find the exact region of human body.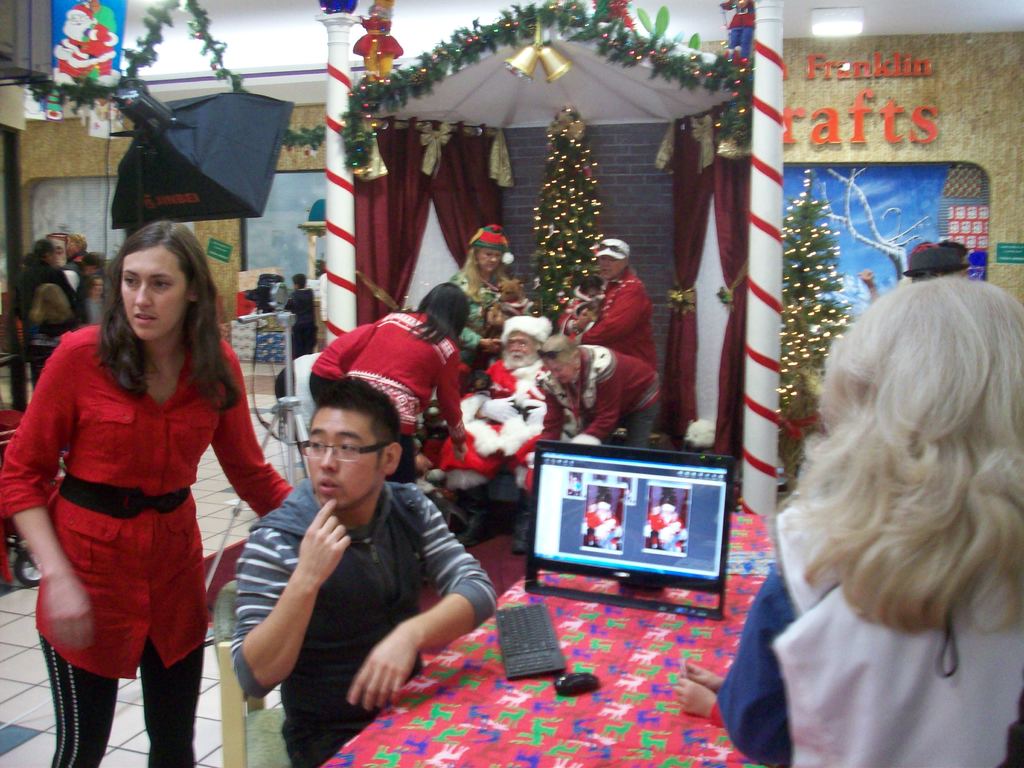
Exact region: box=[0, 239, 275, 767].
